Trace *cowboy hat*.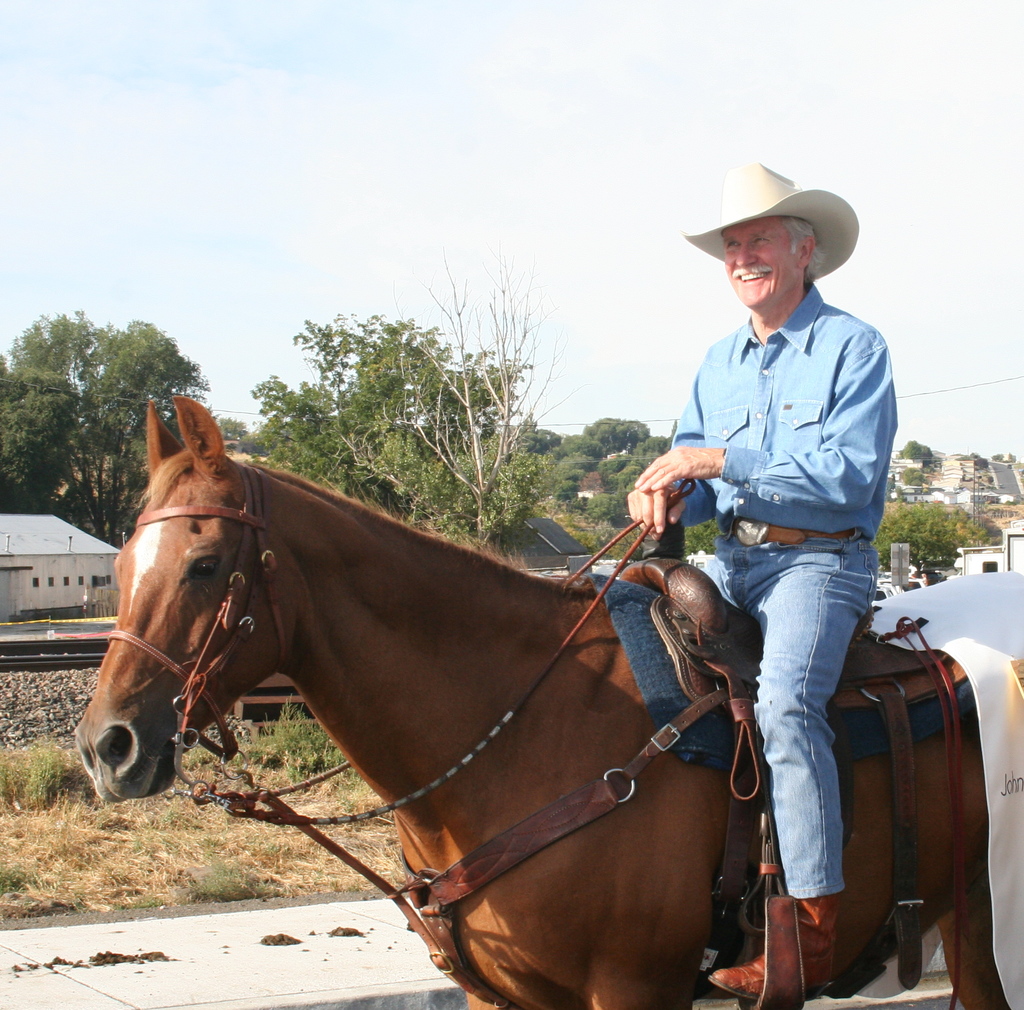
Traced to [x1=675, y1=150, x2=868, y2=314].
